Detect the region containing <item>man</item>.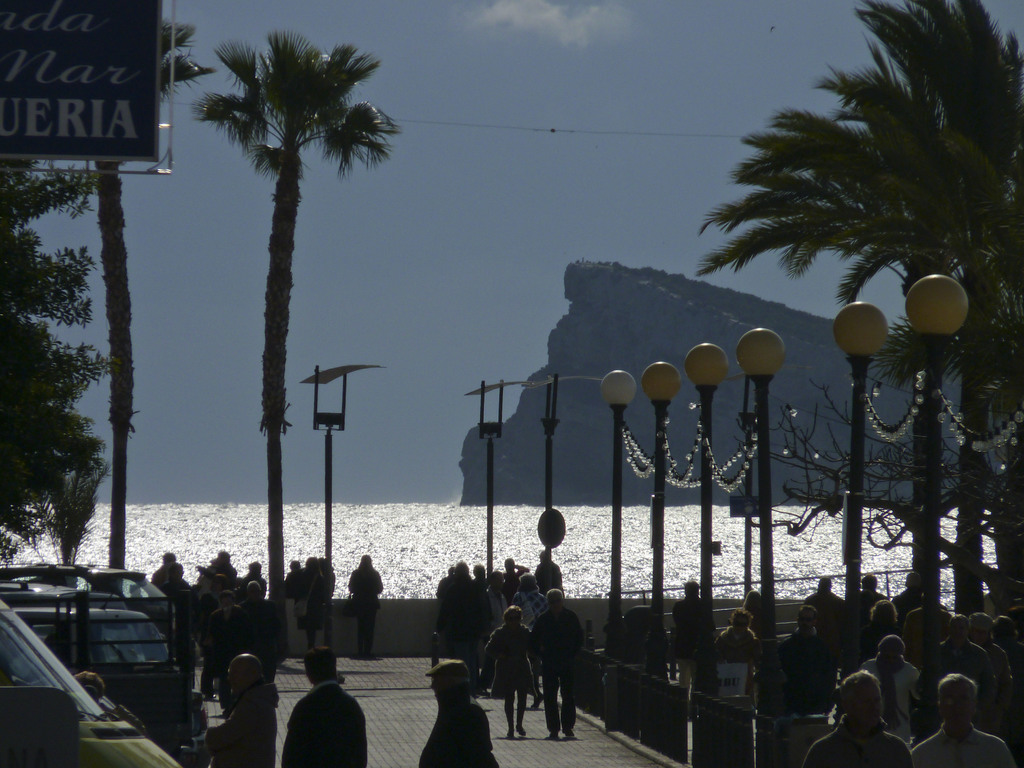
<box>501,575,591,756</box>.
